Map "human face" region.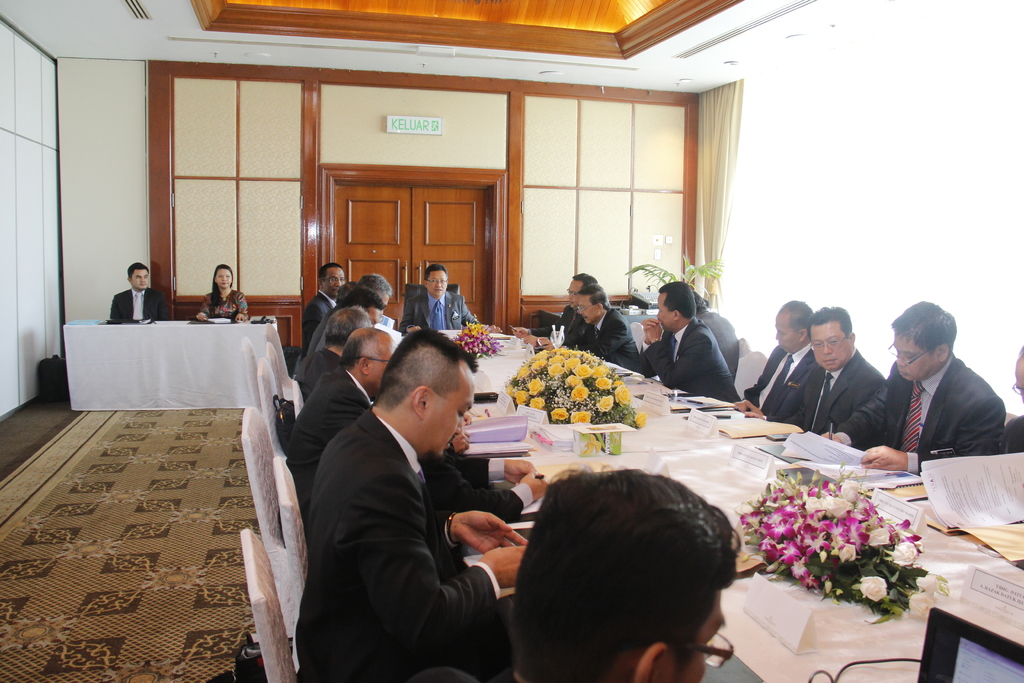
Mapped to detection(369, 305, 378, 321).
